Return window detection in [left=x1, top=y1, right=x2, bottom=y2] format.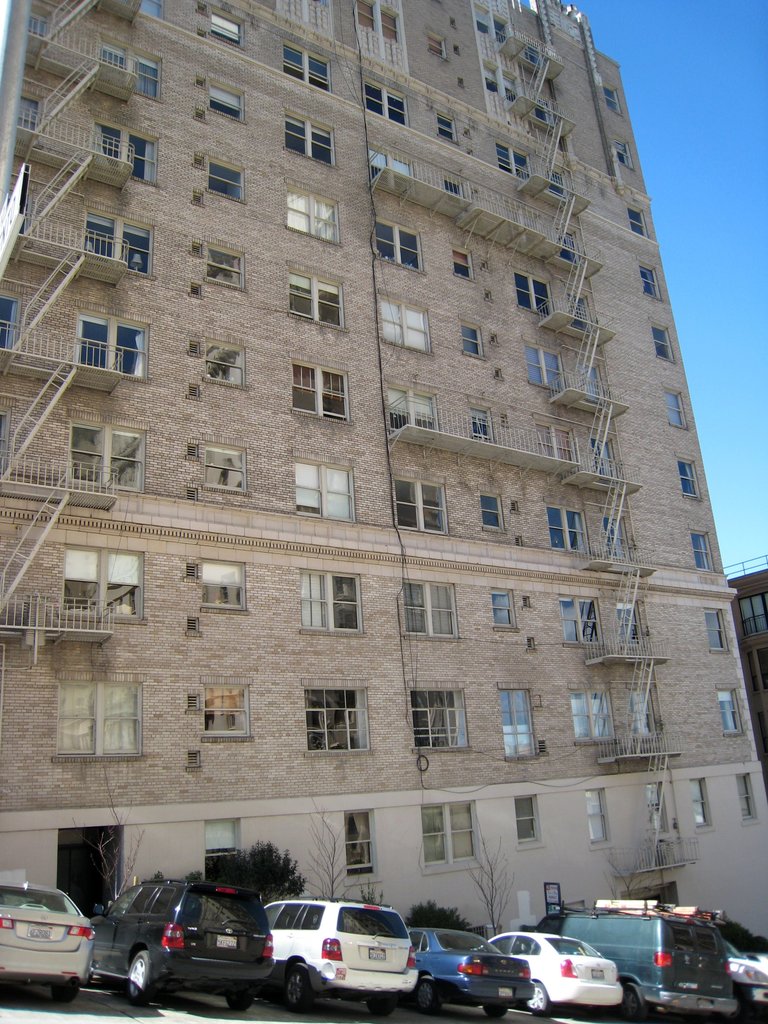
[left=689, top=778, right=713, bottom=837].
